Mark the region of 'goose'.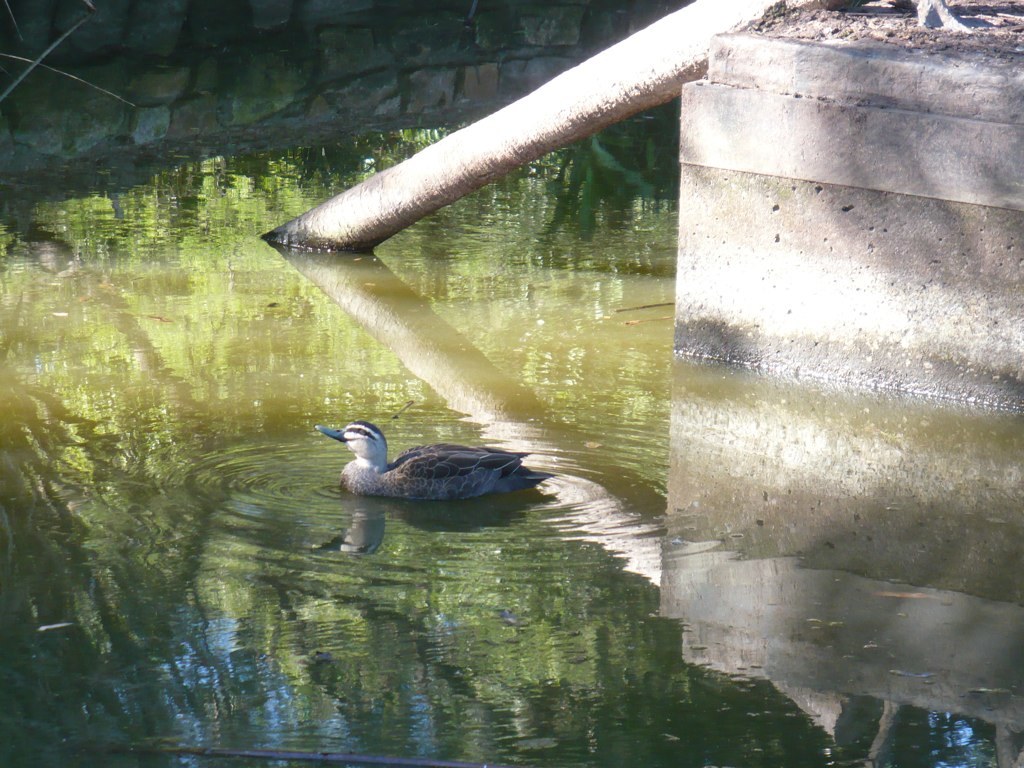
Region: <box>309,409,537,519</box>.
